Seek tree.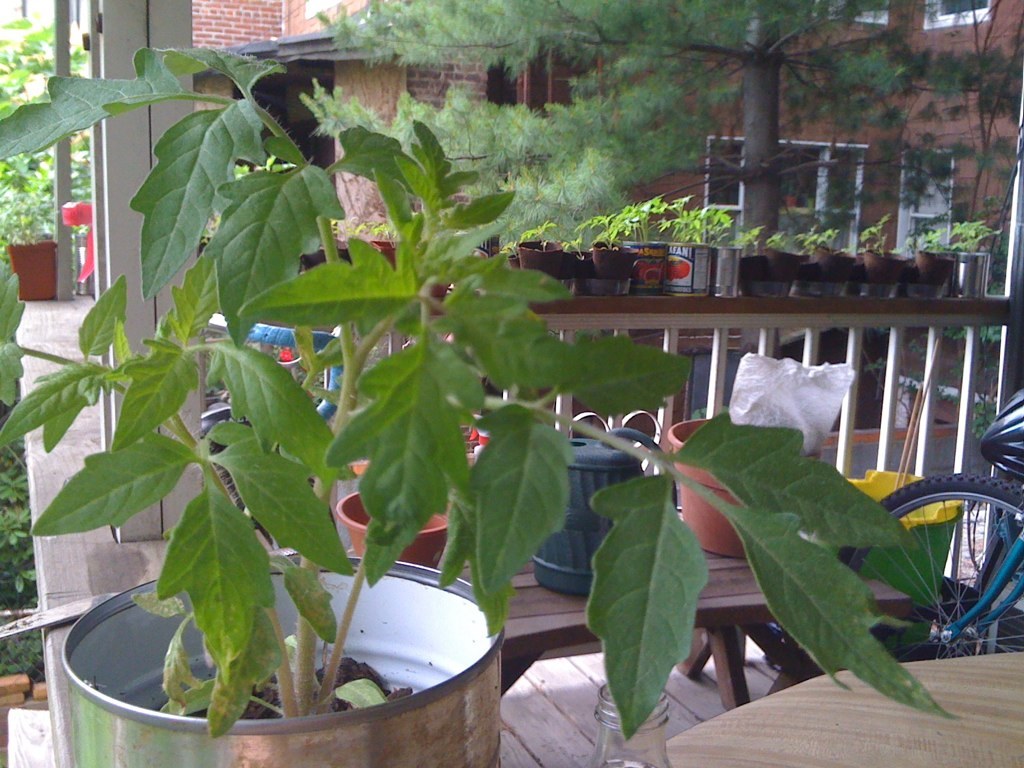
locate(292, 0, 1023, 257).
